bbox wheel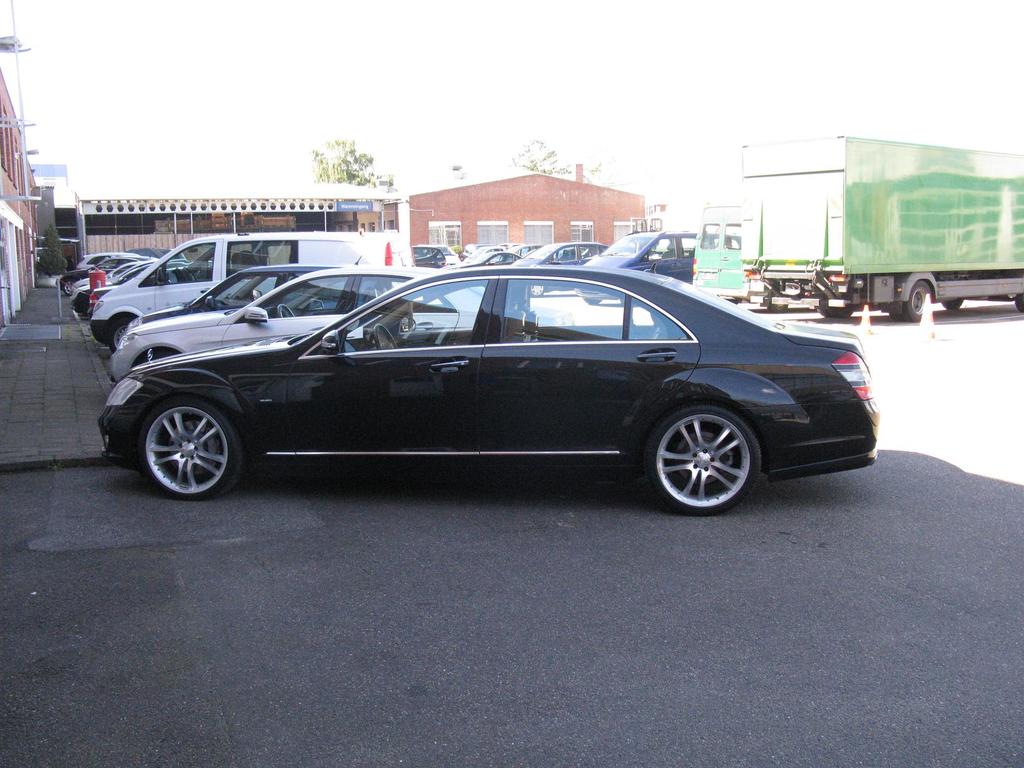
1014:292:1023:312
